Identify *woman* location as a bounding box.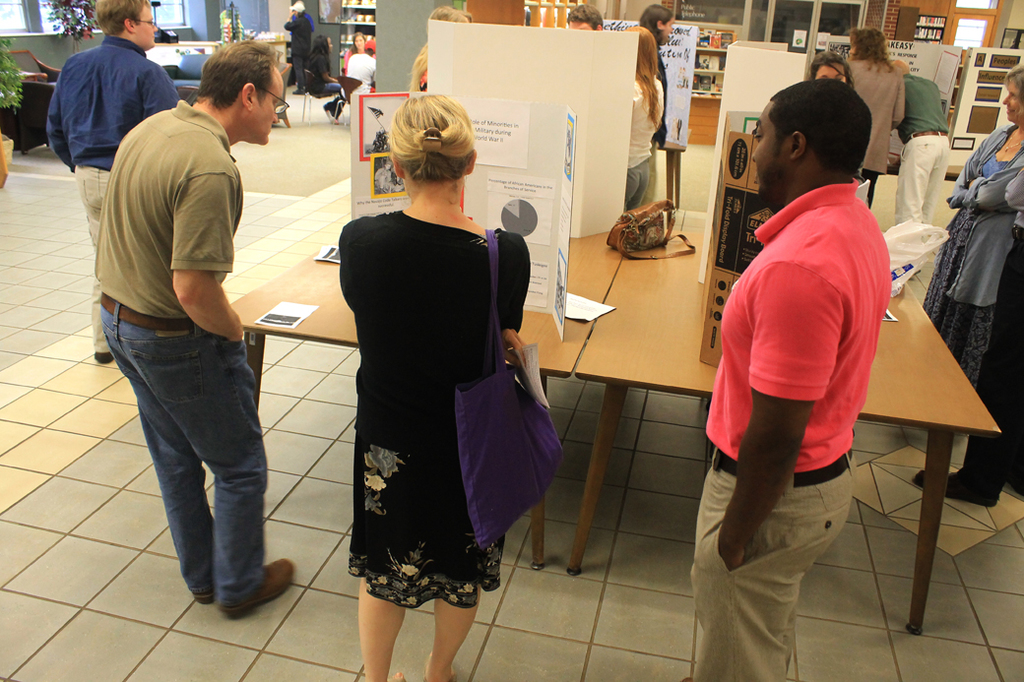
<box>640,4,676,92</box>.
